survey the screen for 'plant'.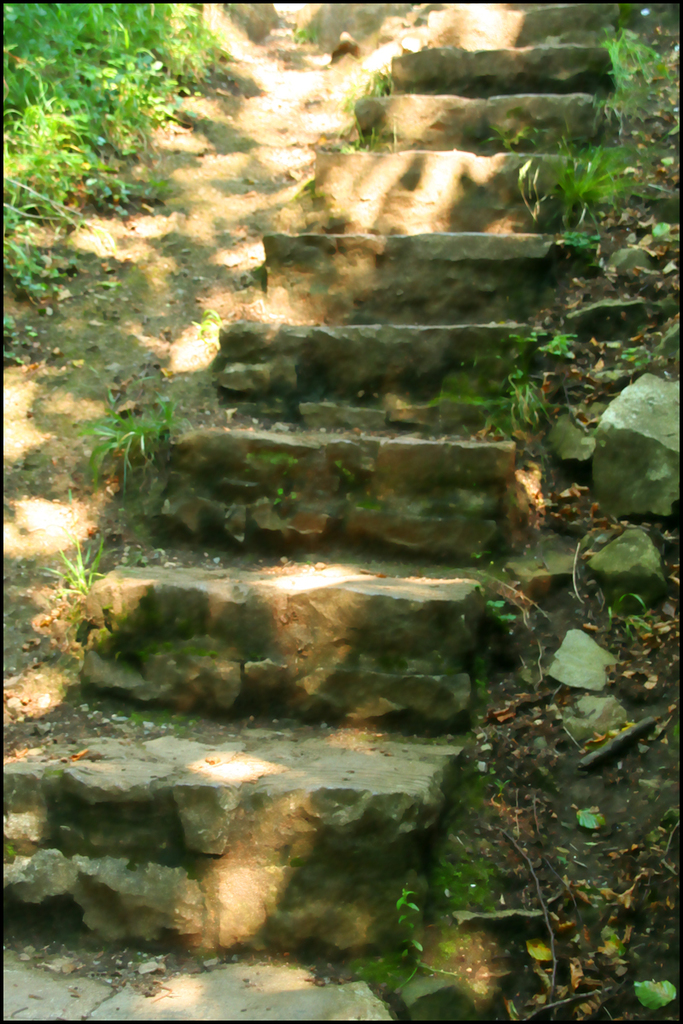
Survey found: <bbox>347, 119, 388, 160</bbox>.
